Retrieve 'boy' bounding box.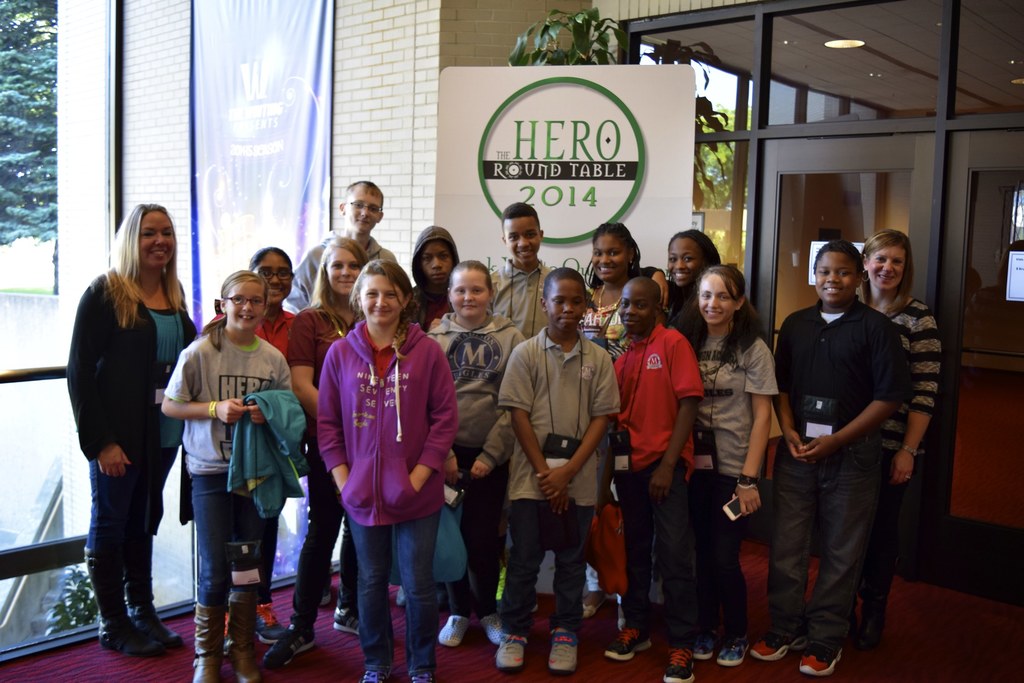
Bounding box: select_region(612, 275, 719, 606).
